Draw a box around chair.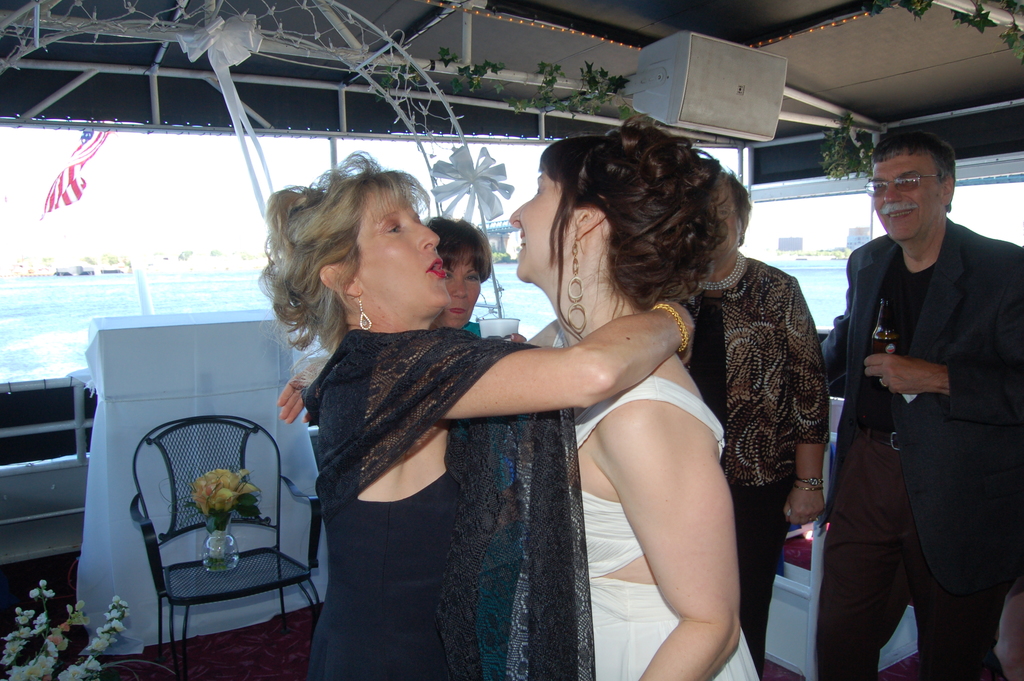
rect(135, 413, 320, 680).
